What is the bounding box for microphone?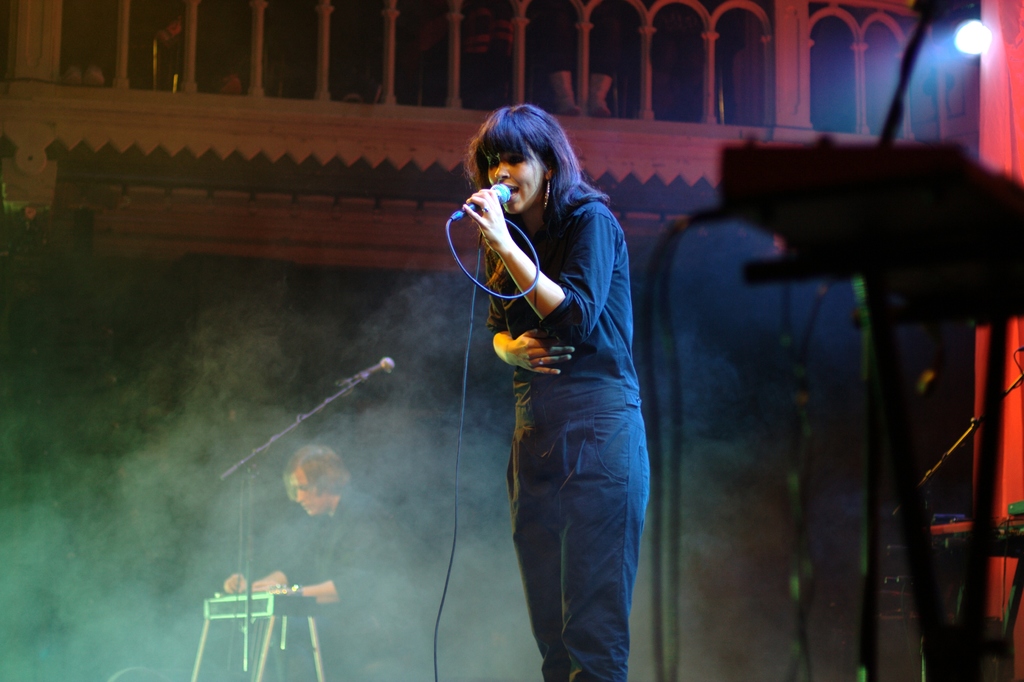
x1=335, y1=356, x2=396, y2=381.
